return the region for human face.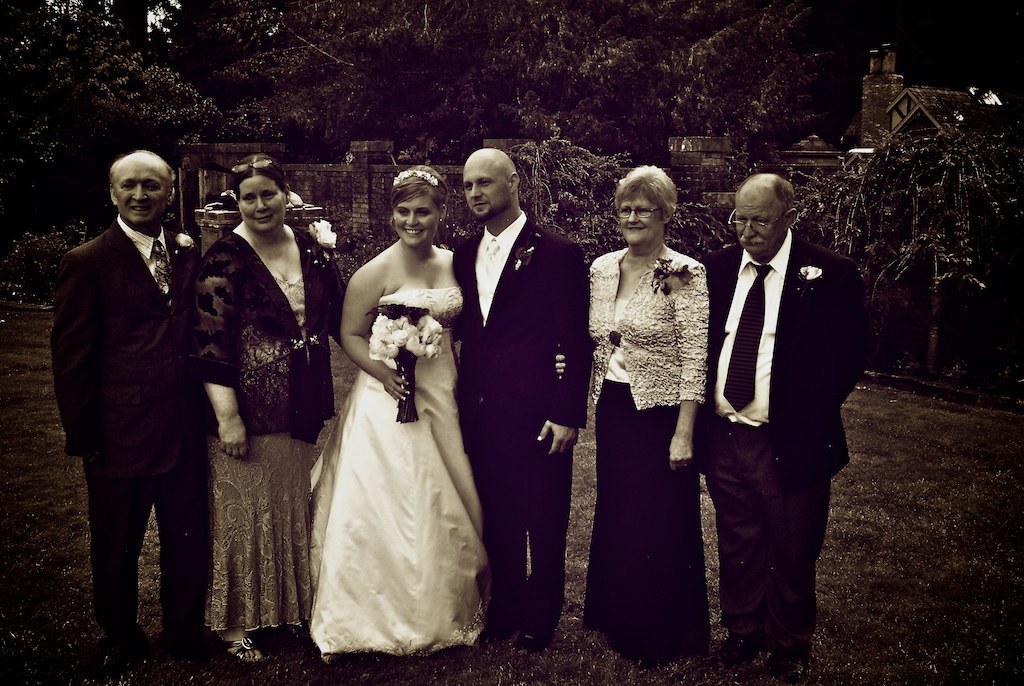
393:190:439:249.
